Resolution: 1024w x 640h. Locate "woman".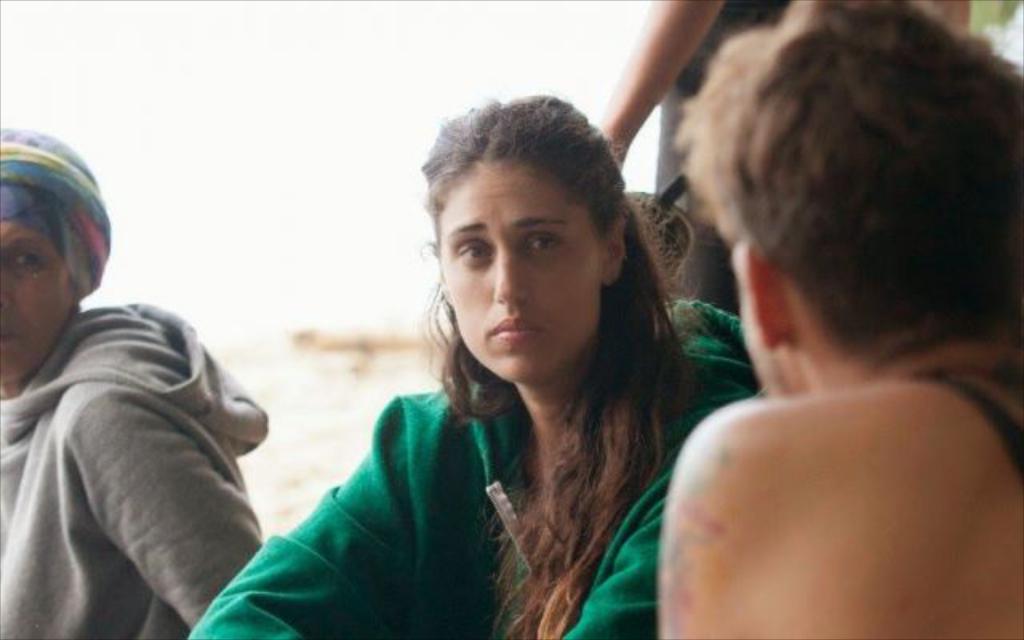
left=171, top=90, right=829, bottom=638.
